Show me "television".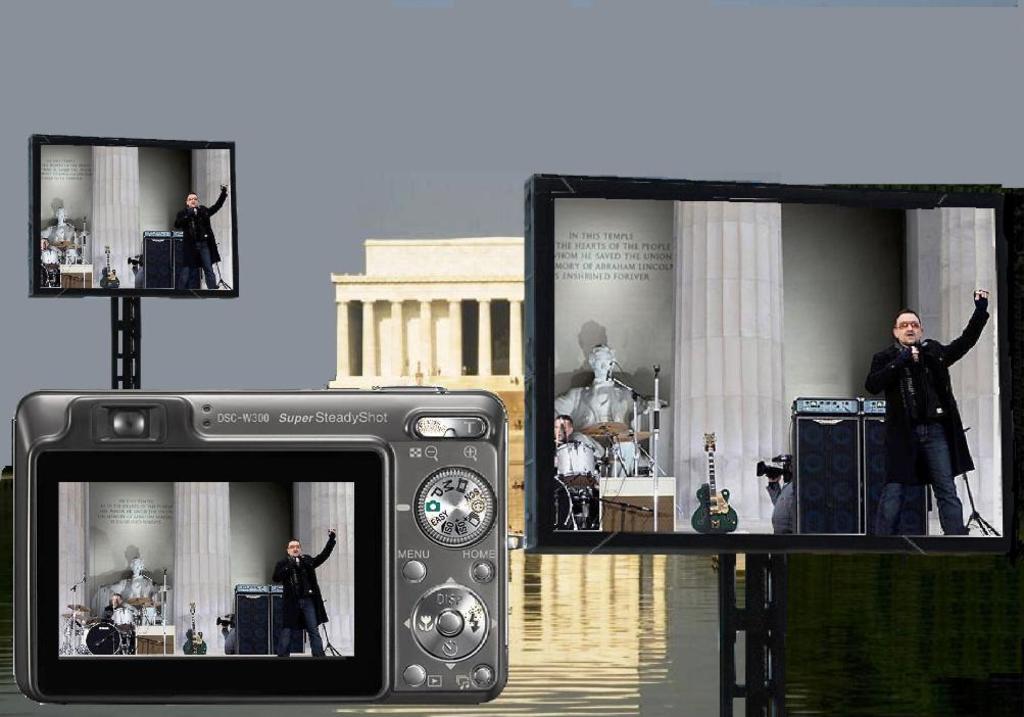
"television" is here: pyautogui.locateOnScreen(28, 135, 238, 298).
